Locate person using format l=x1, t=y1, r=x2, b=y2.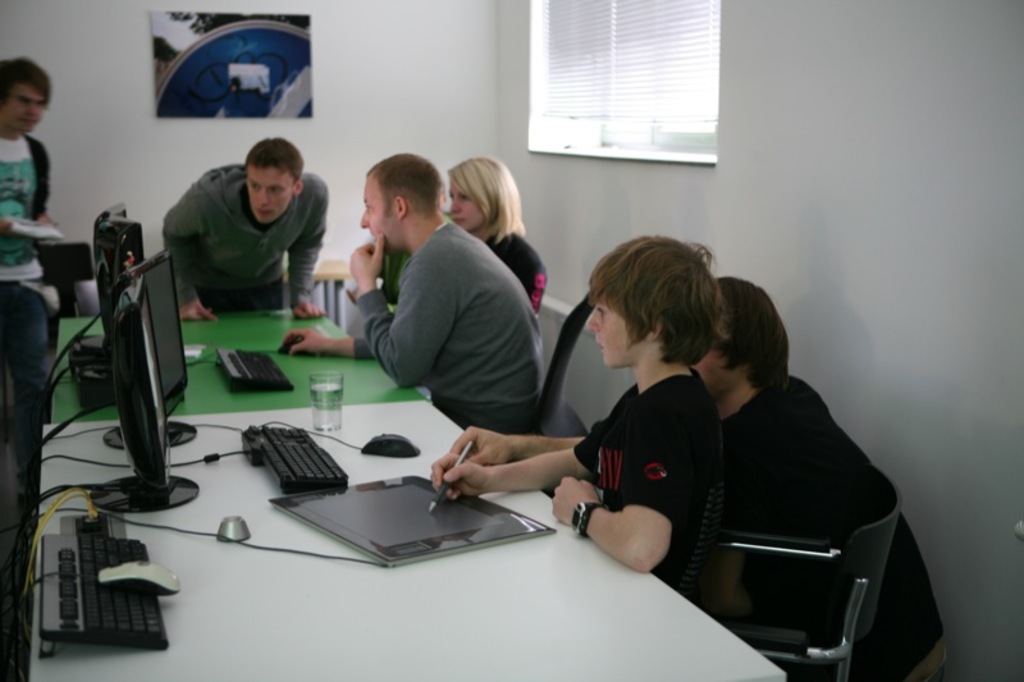
l=444, t=152, r=547, b=311.
